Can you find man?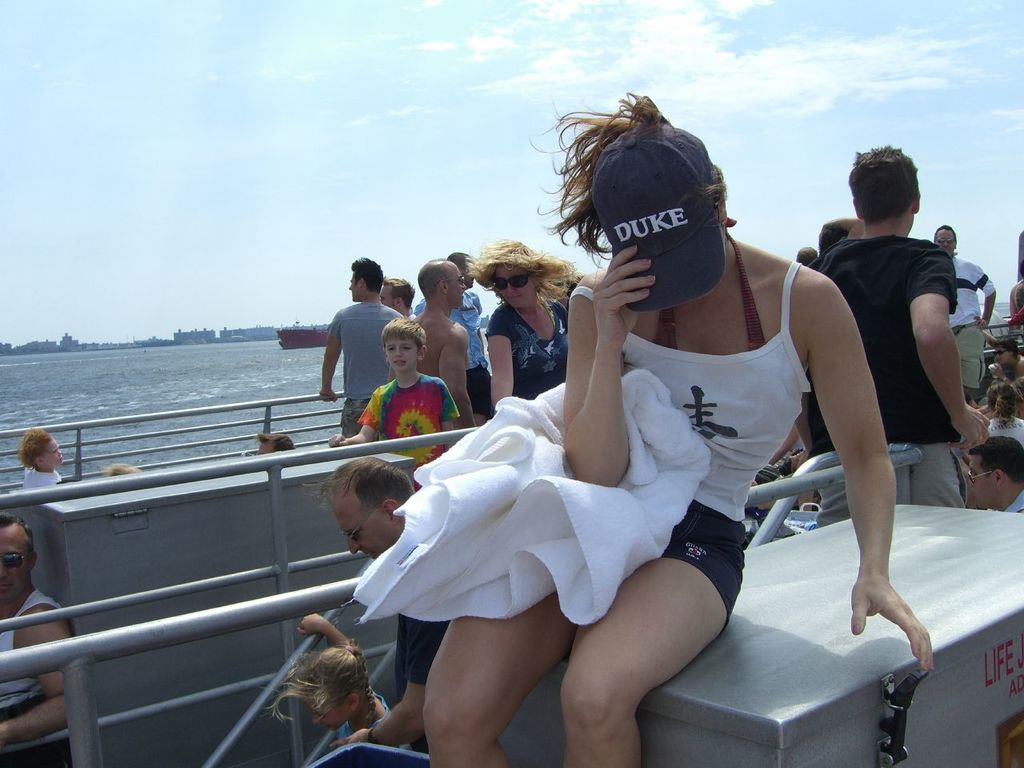
Yes, bounding box: {"x1": 315, "y1": 455, "x2": 462, "y2": 754}.
